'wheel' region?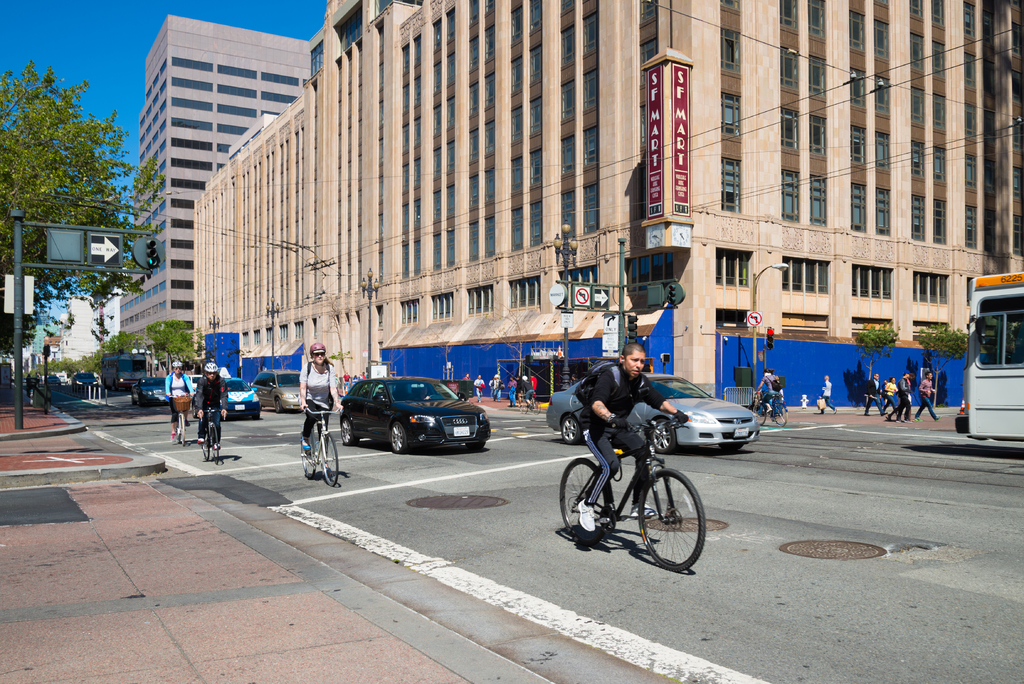
crop(389, 419, 412, 459)
